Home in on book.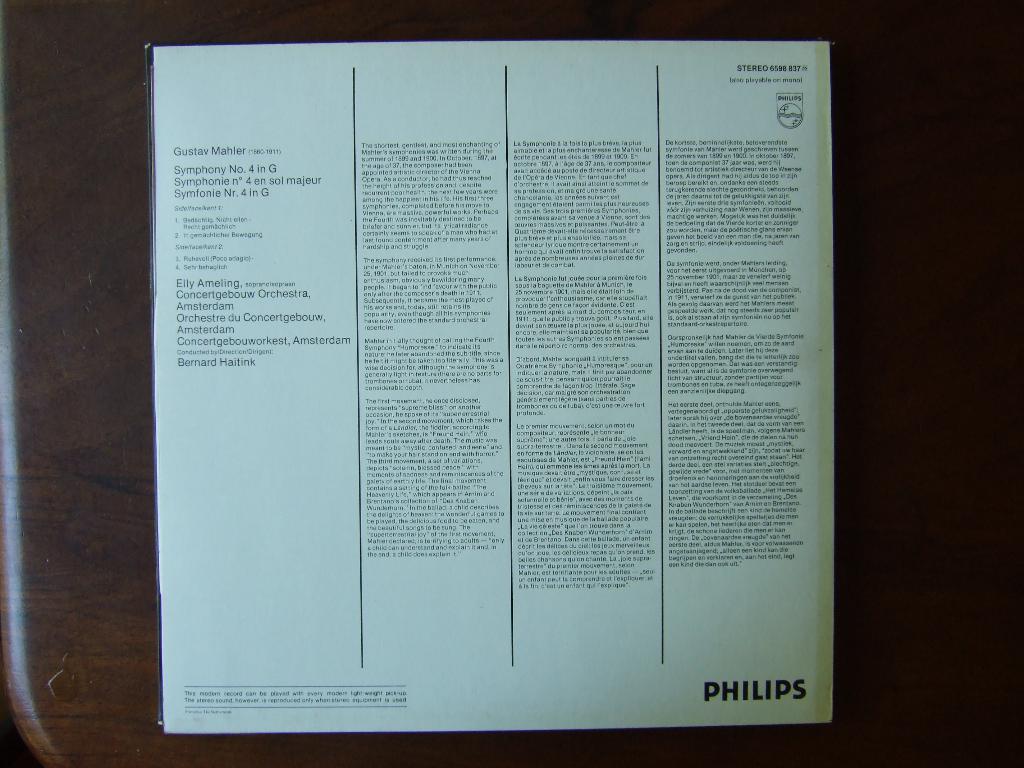
Homed in at locate(149, 40, 837, 734).
